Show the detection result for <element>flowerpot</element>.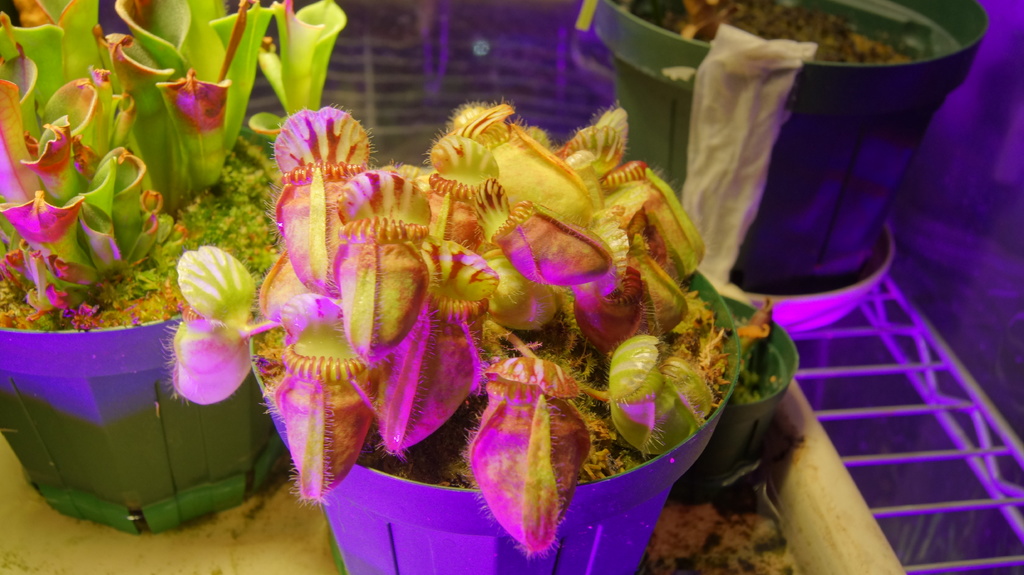
[666, 296, 797, 507].
